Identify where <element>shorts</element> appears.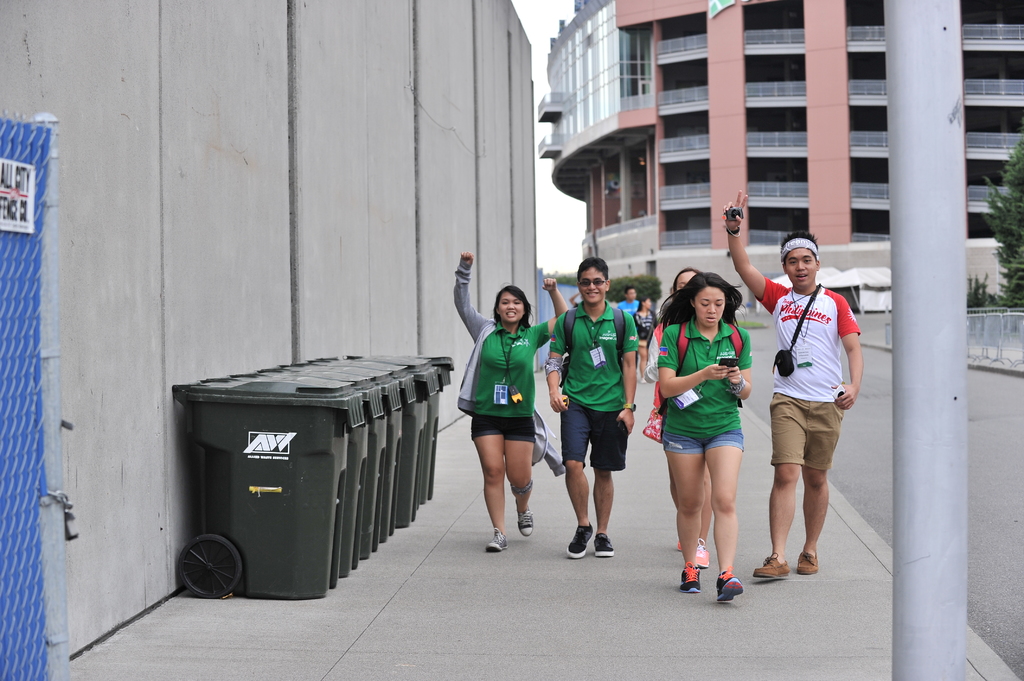
Appears at locate(770, 394, 841, 475).
